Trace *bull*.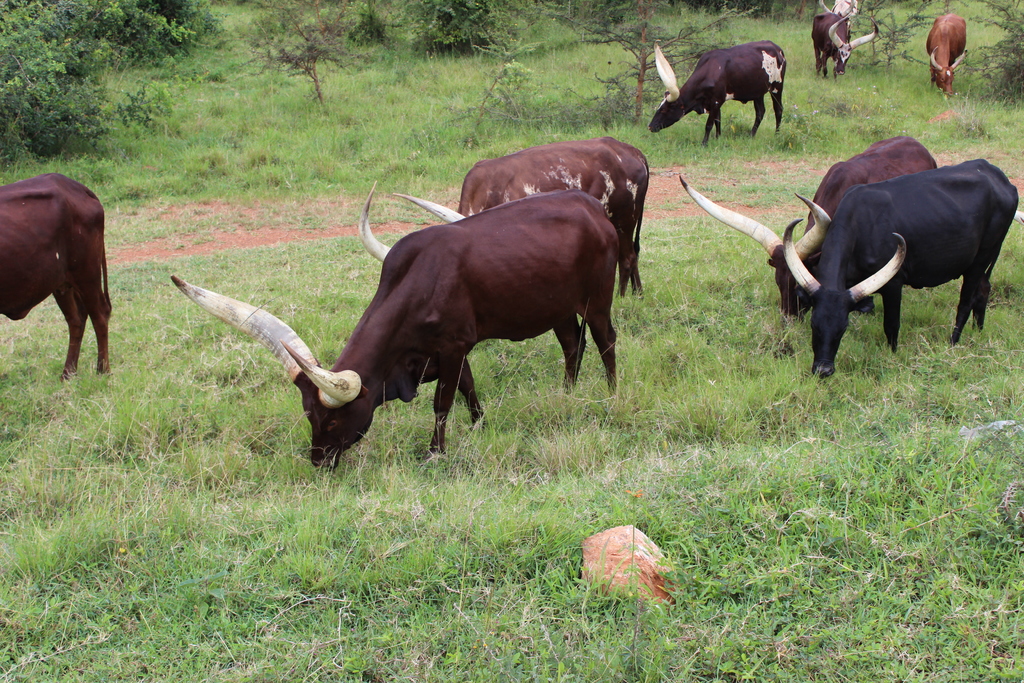
Traced to locate(781, 155, 1023, 380).
